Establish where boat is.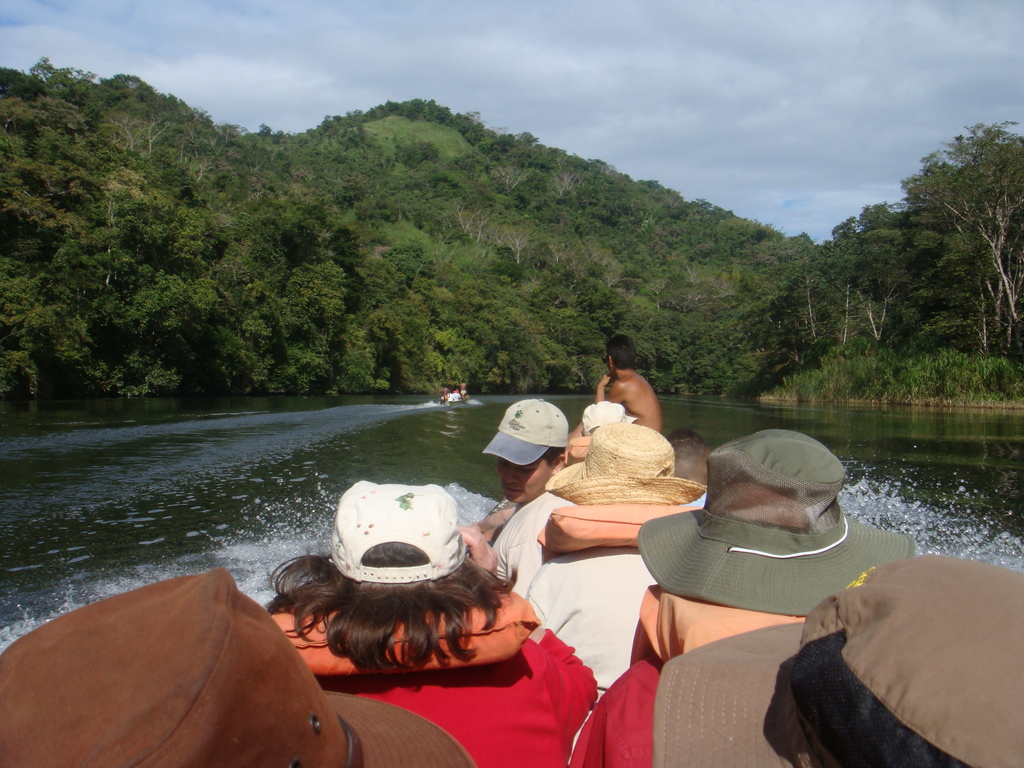
Established at crop(433, 383, 472, 408).
